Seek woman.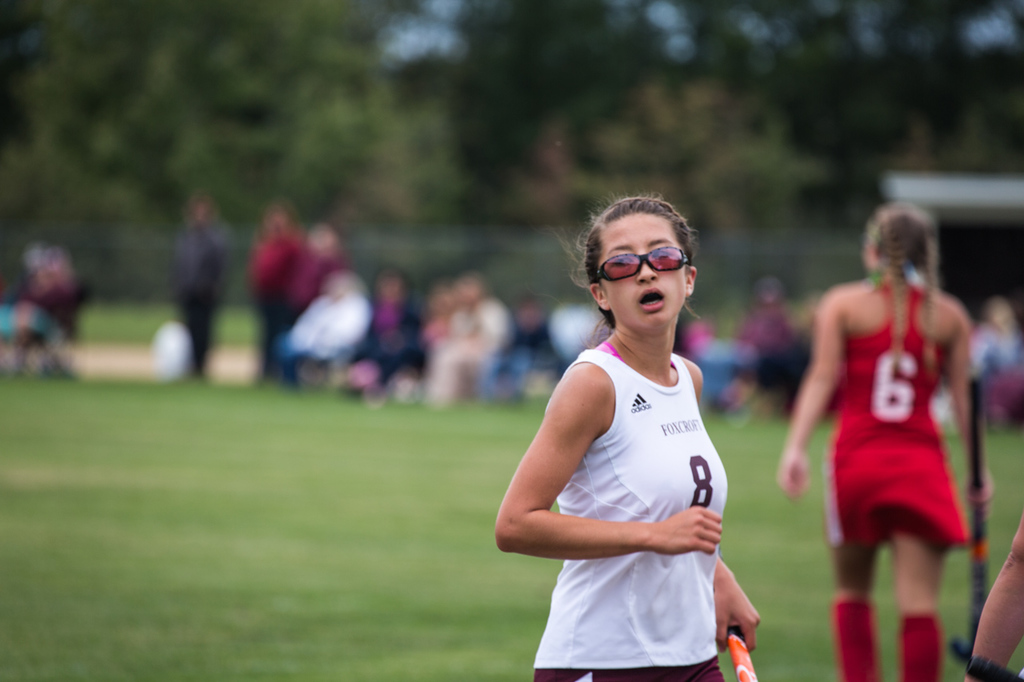
select_region(501, 197, 765, 680).
